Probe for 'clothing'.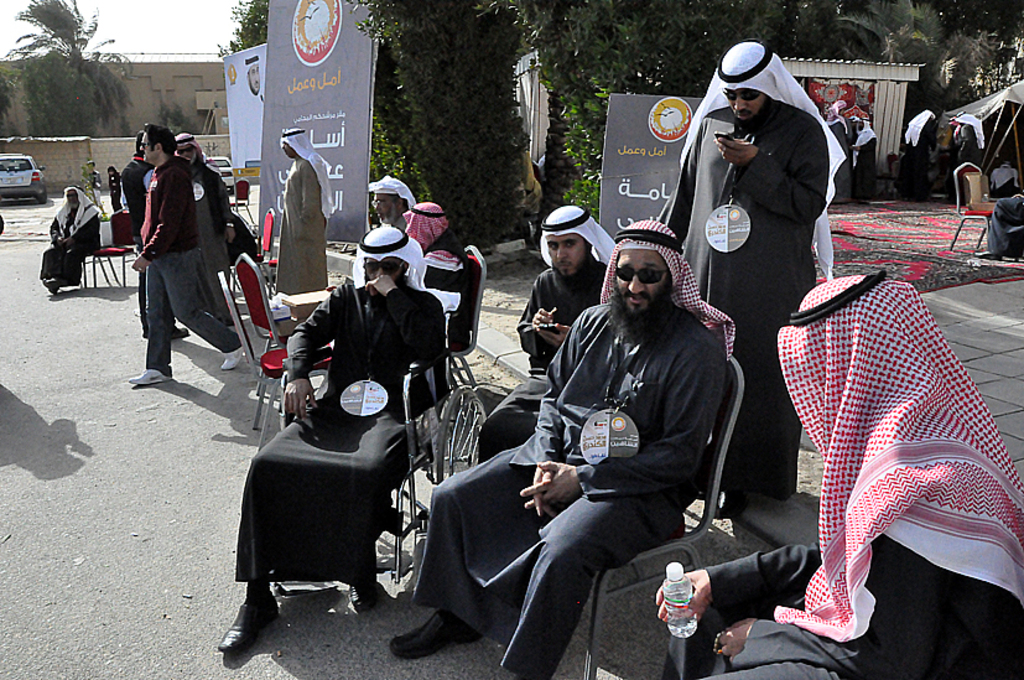
Probe result: 108,173,120,208.
